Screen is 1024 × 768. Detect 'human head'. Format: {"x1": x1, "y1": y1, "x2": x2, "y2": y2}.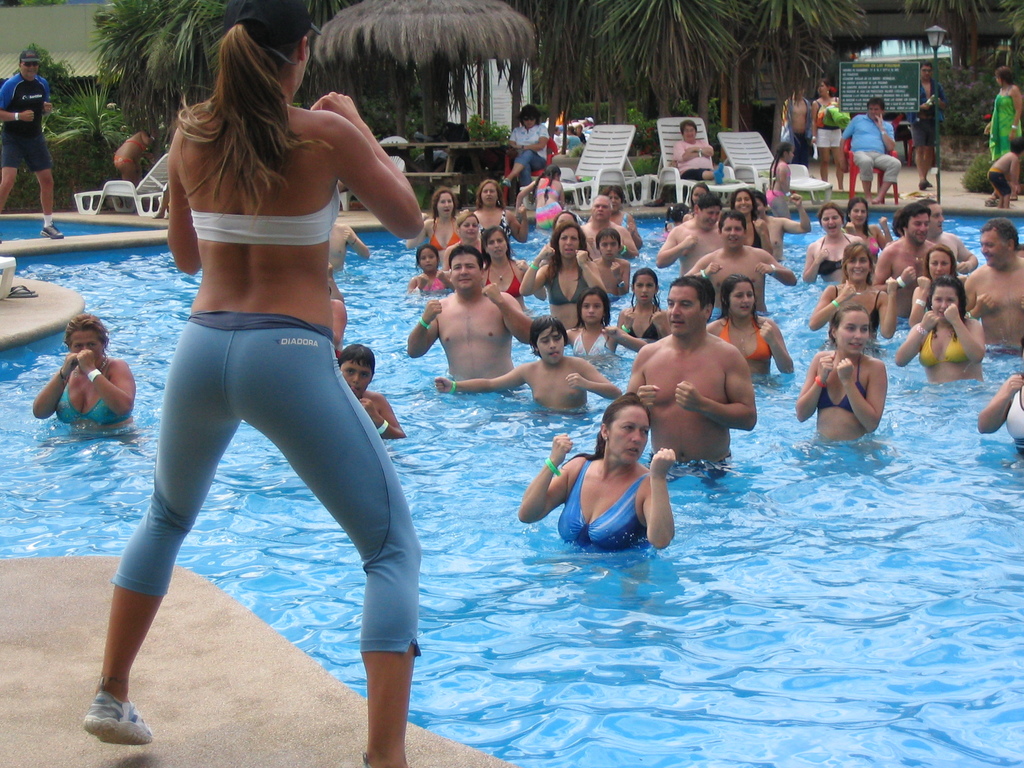
{"x1": 773, "y1": 139, "x2": 799, "y2": 164}.
